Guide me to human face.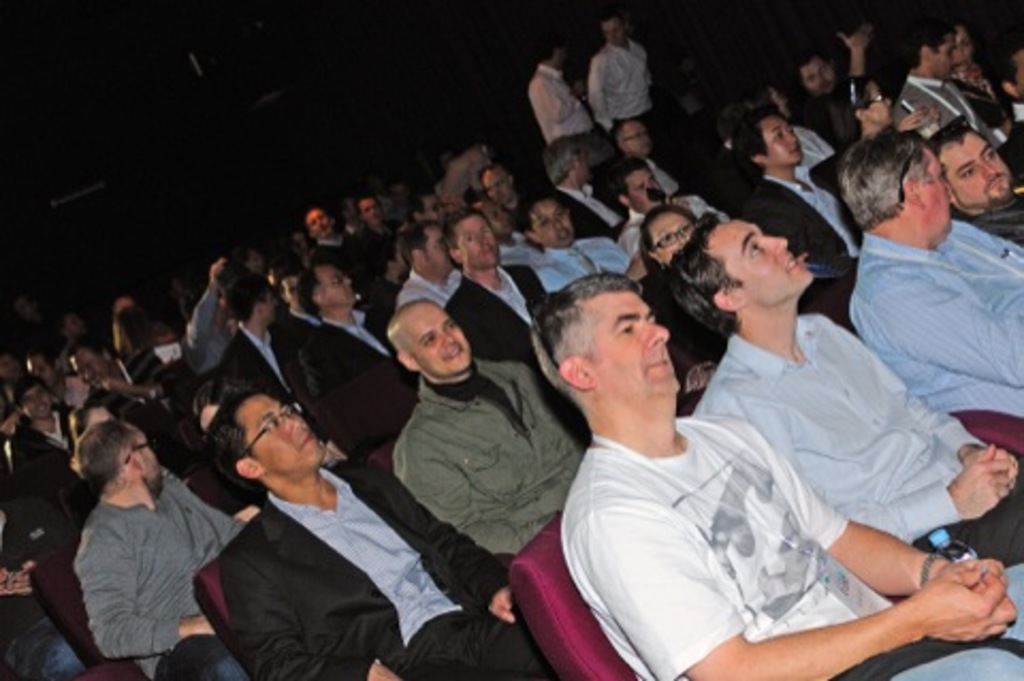
Guidance: <region>533, 205, 572, 248</region>.
